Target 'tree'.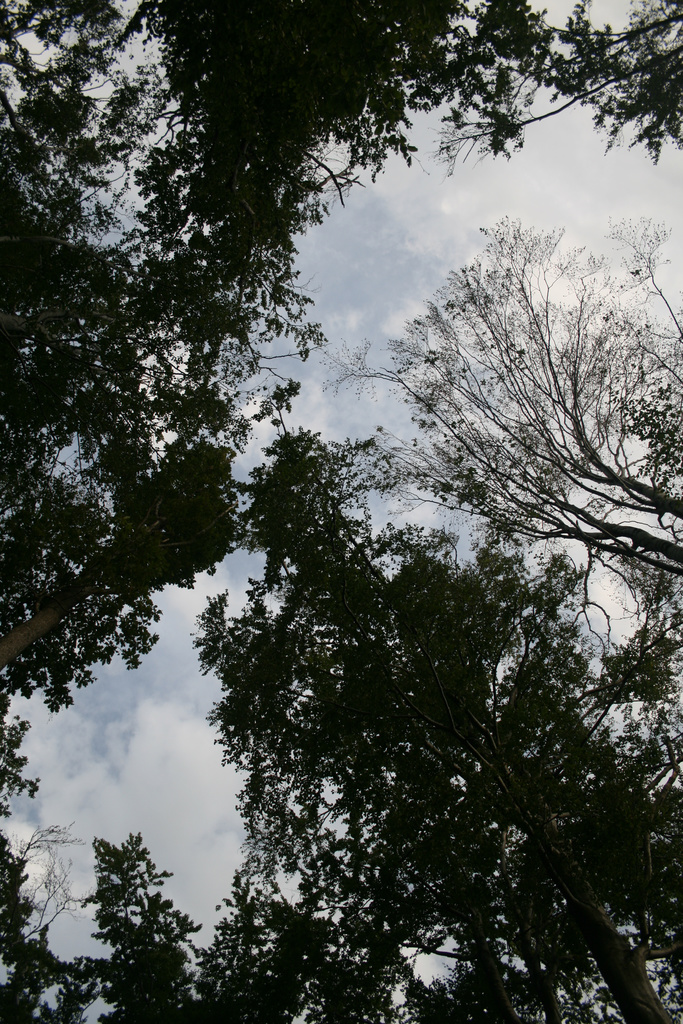
Target region: (85, 0, 512, 435).
